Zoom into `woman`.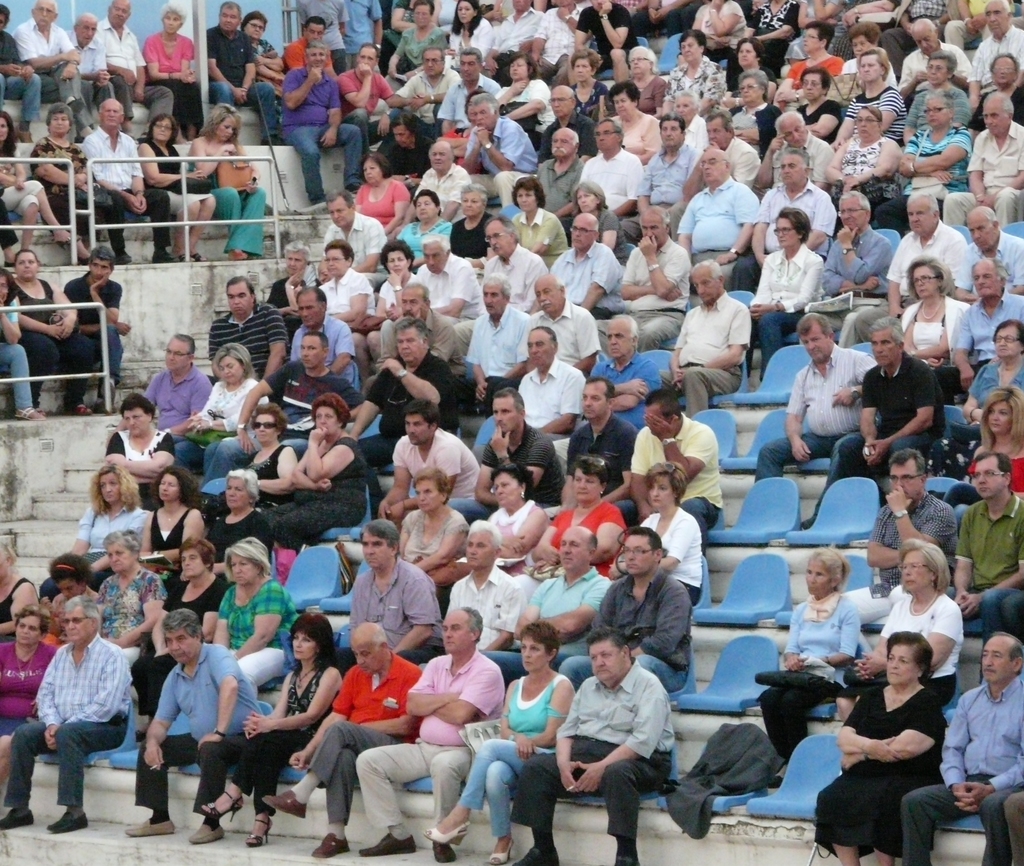
Zoom target: x1=625, y1=44, x2=666, y2=126.
